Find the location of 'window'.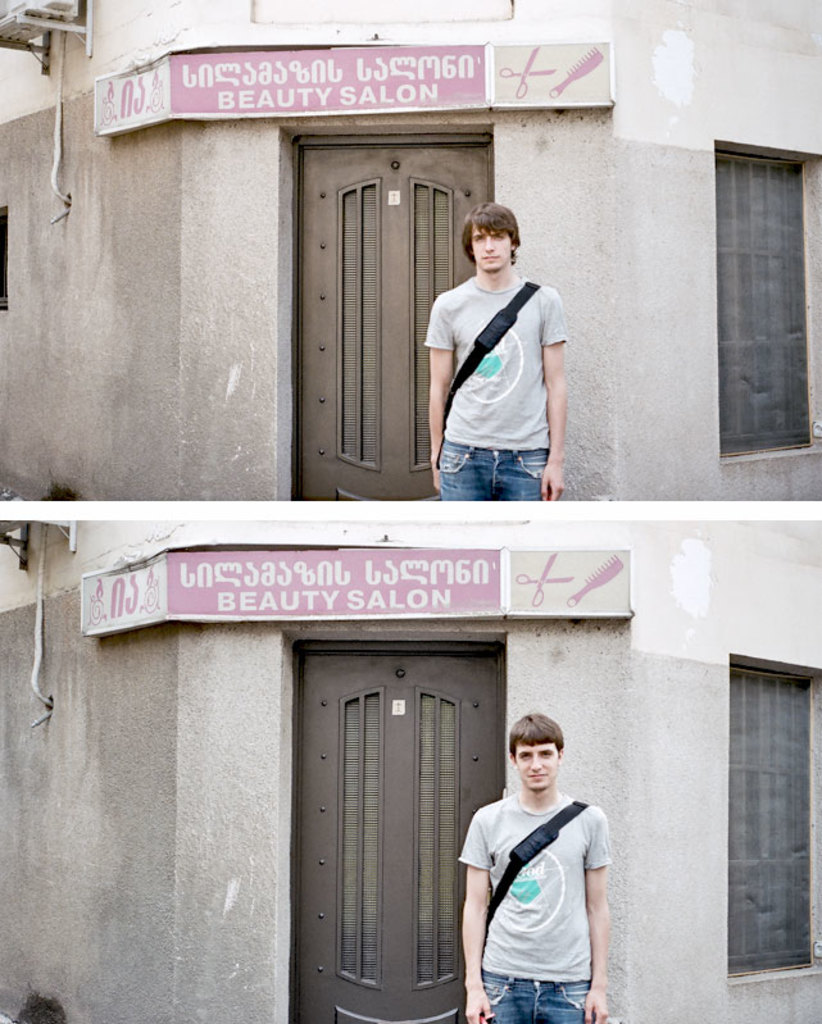
Location: rect(698, 661, 817, 982).
